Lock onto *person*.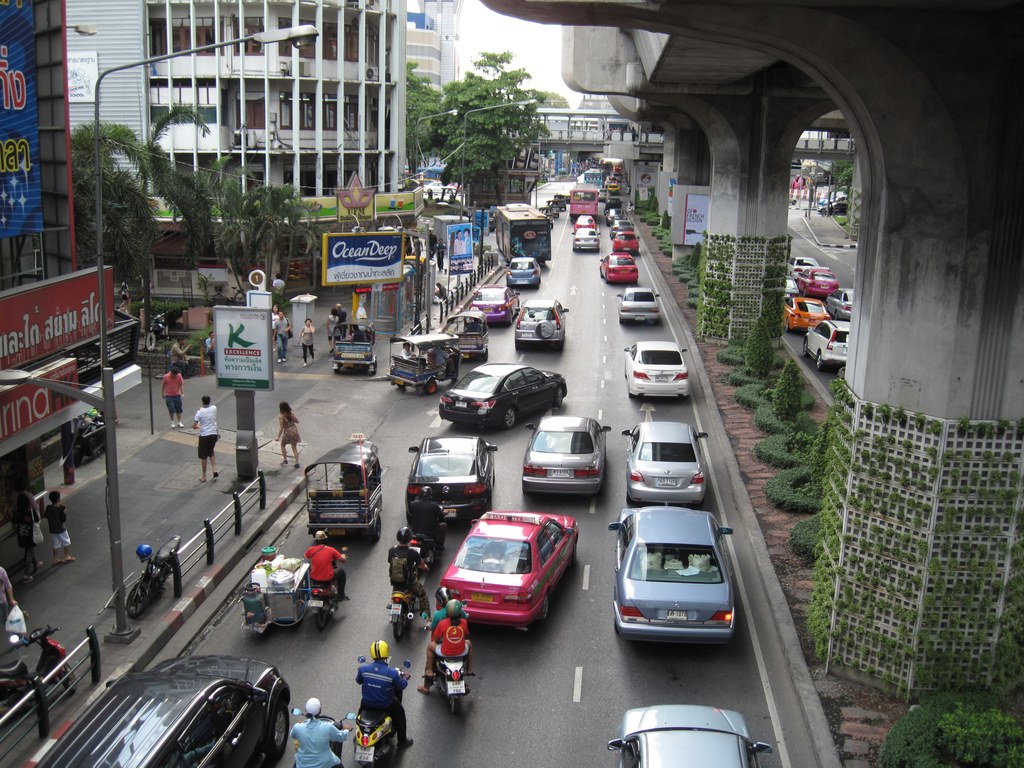
Locked: [354,637,412,751].
